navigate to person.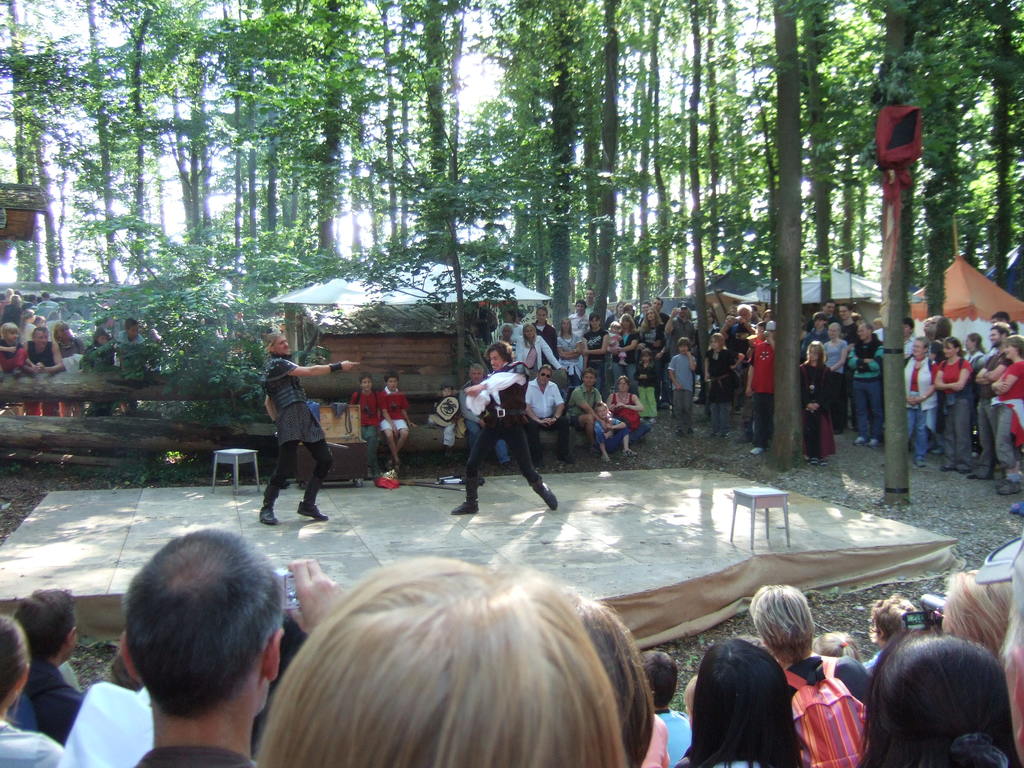
Navigation target: left=376, top=366, right=417, bottom=479.
